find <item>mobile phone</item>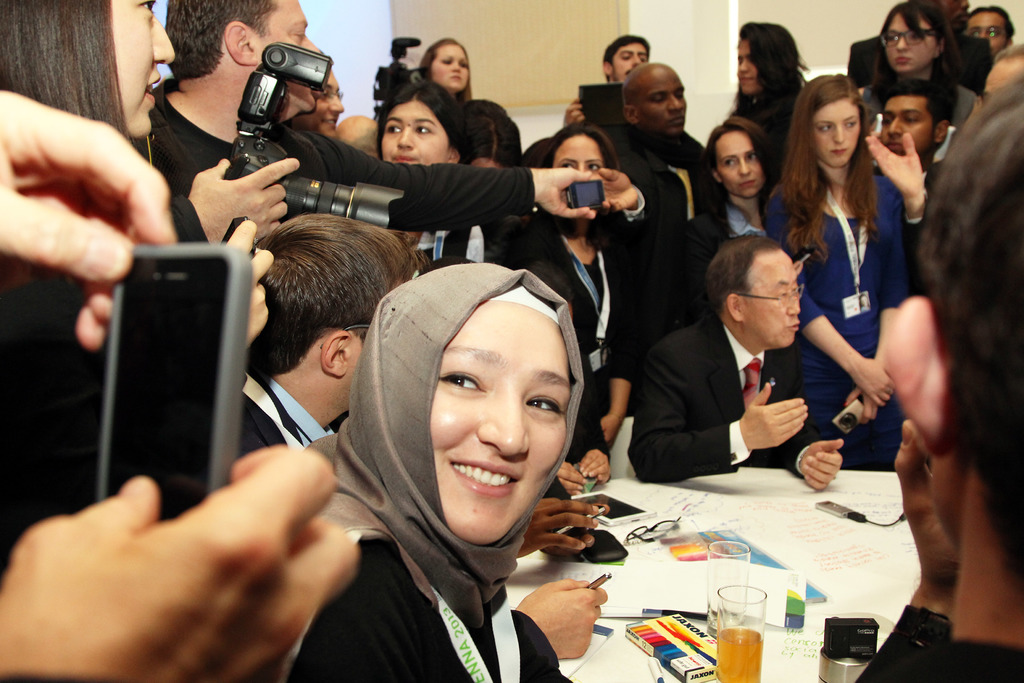
584:525:623:563
